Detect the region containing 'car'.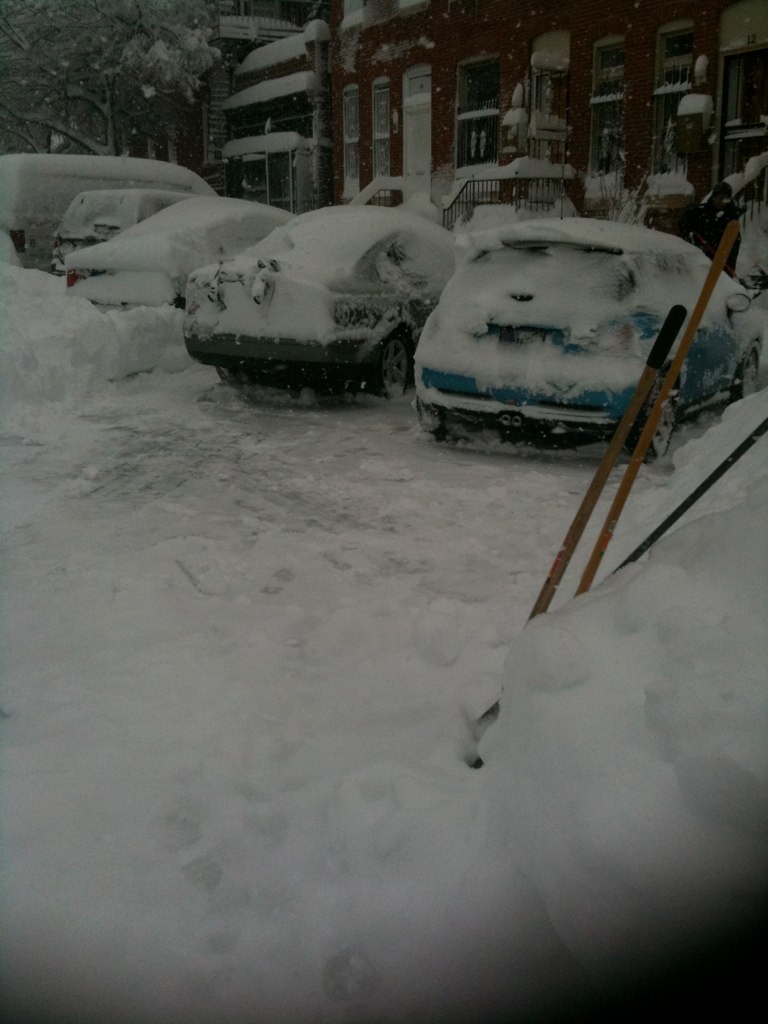
x1=413, y1=158, x2=767, y2=462.
